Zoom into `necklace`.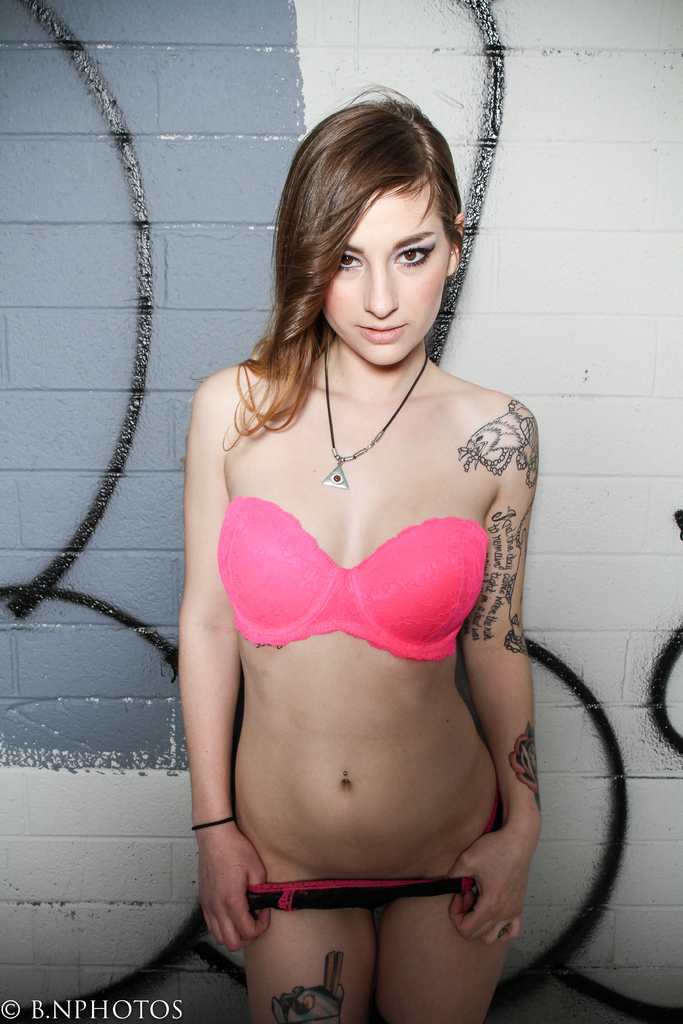
Zoom target: detection(320, 347, 431, 488).
